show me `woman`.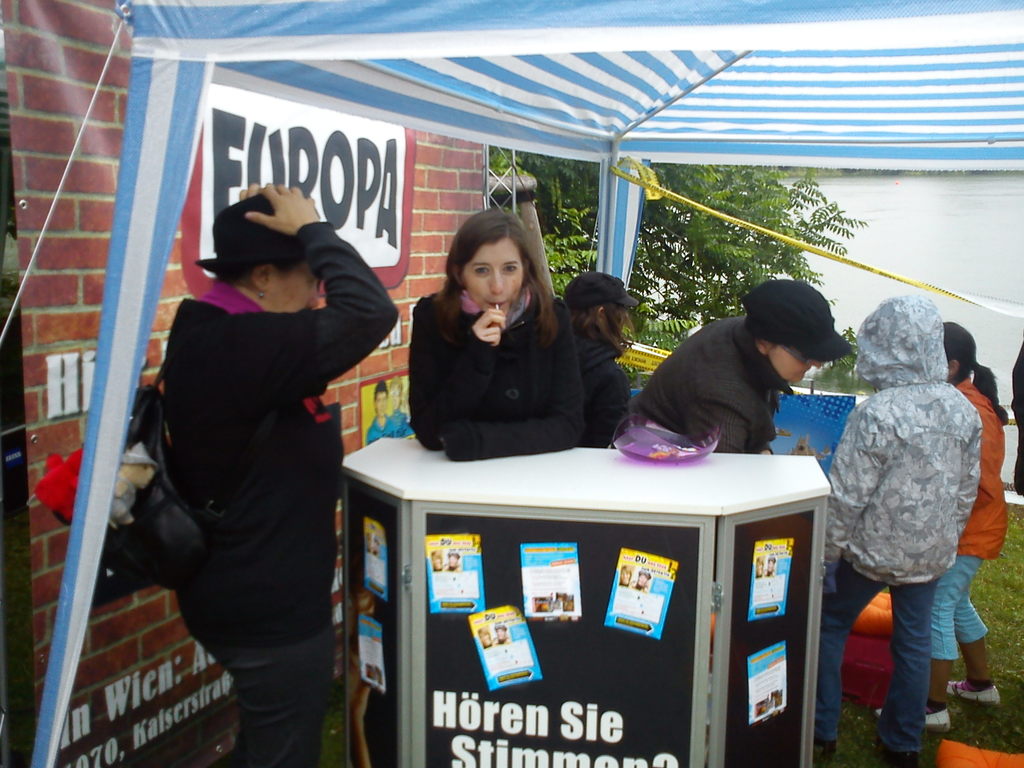
`woman` is here: region(127, 152, 368, 762).
